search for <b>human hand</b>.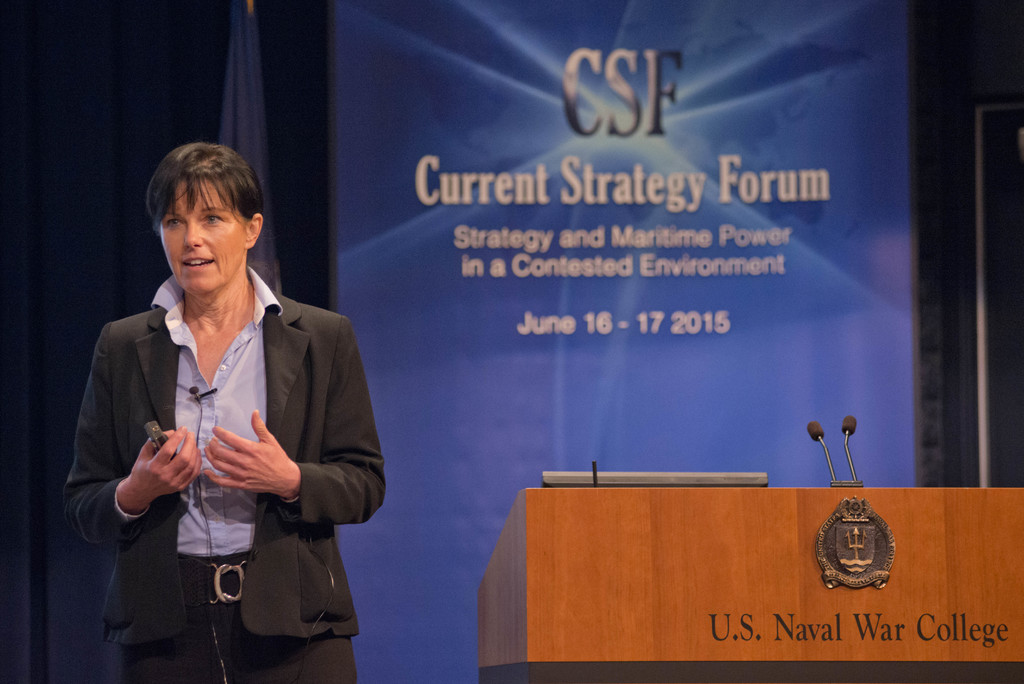
Found at BBox(118, 431, 190, 521).
